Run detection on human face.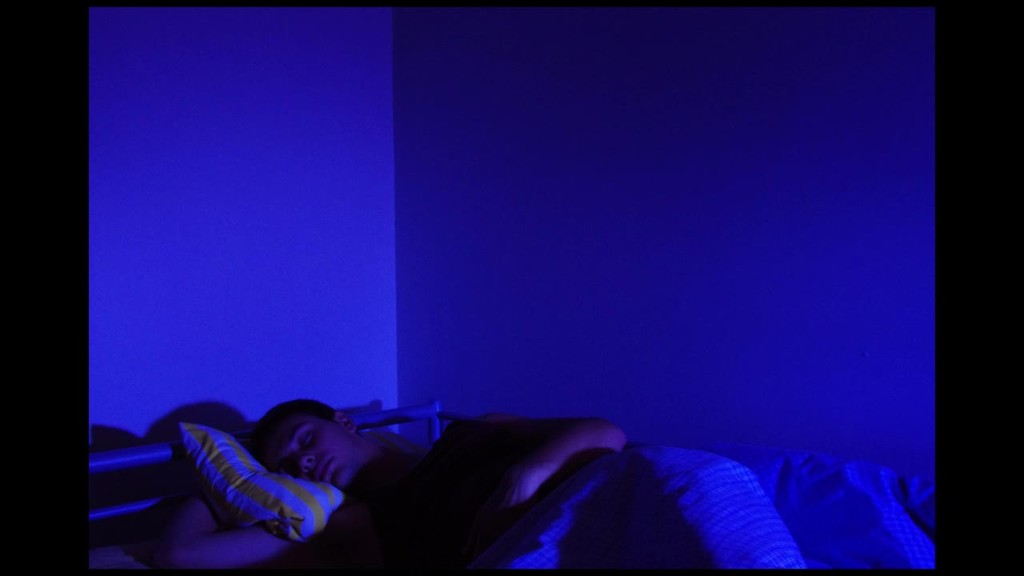
Result: {"left": 278, "top": 414, "right": 378, "bottom": 486}.
